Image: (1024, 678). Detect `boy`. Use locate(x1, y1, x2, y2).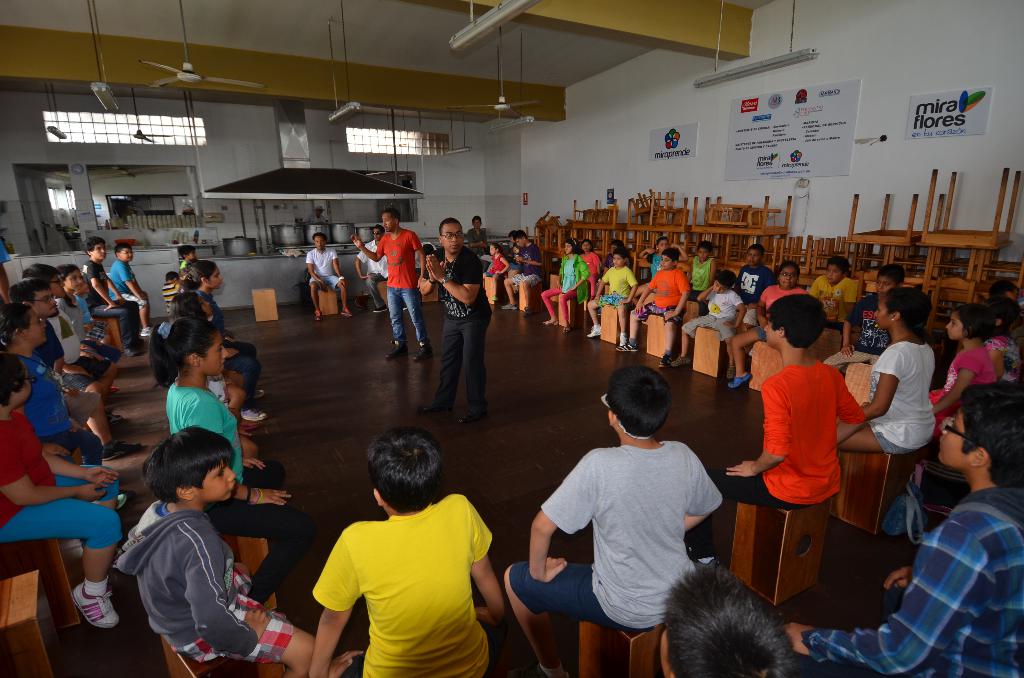
locate(692, 293, 870, 554).
